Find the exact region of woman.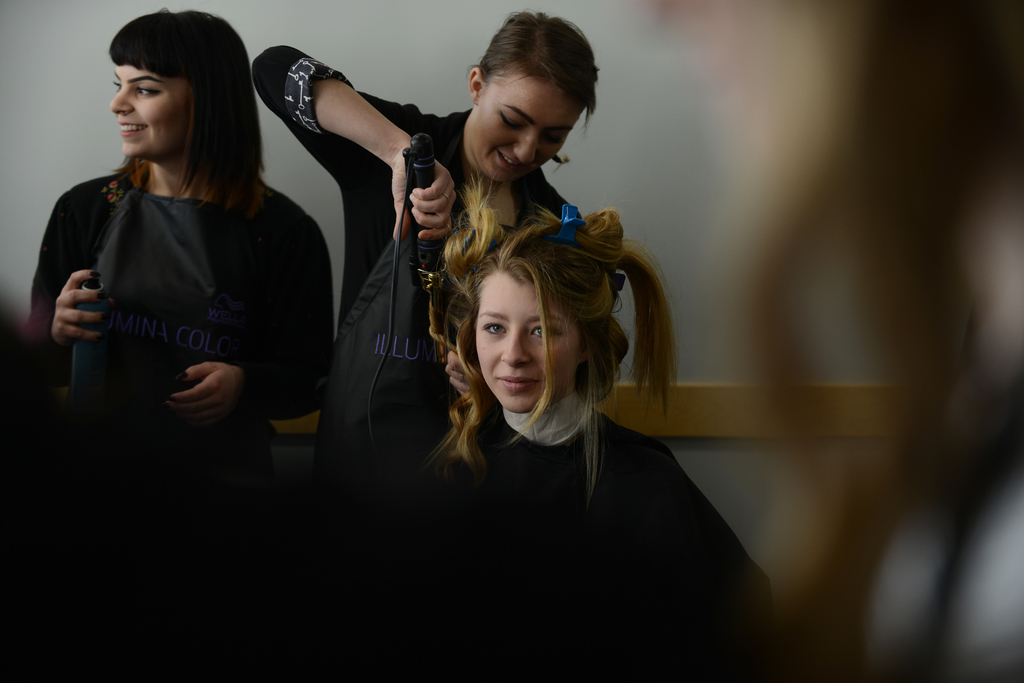
Exact region: bbox(253, 11, 621, 495).
